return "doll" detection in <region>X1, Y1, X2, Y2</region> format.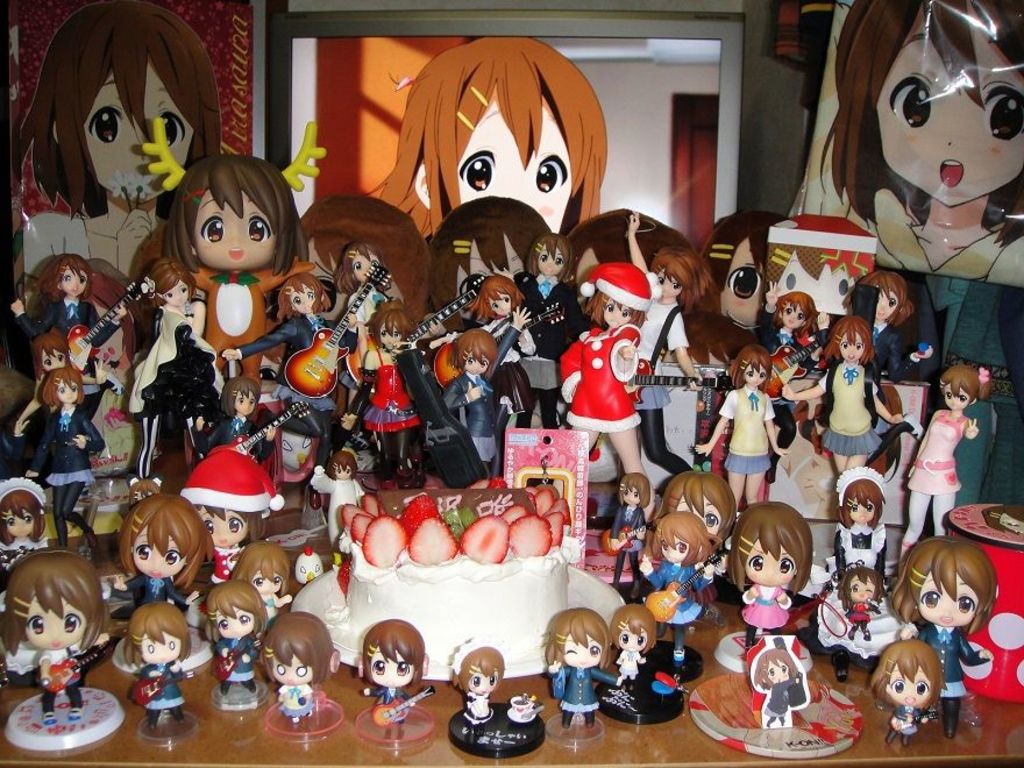
<region>458, 648, 502, 726</region>.
